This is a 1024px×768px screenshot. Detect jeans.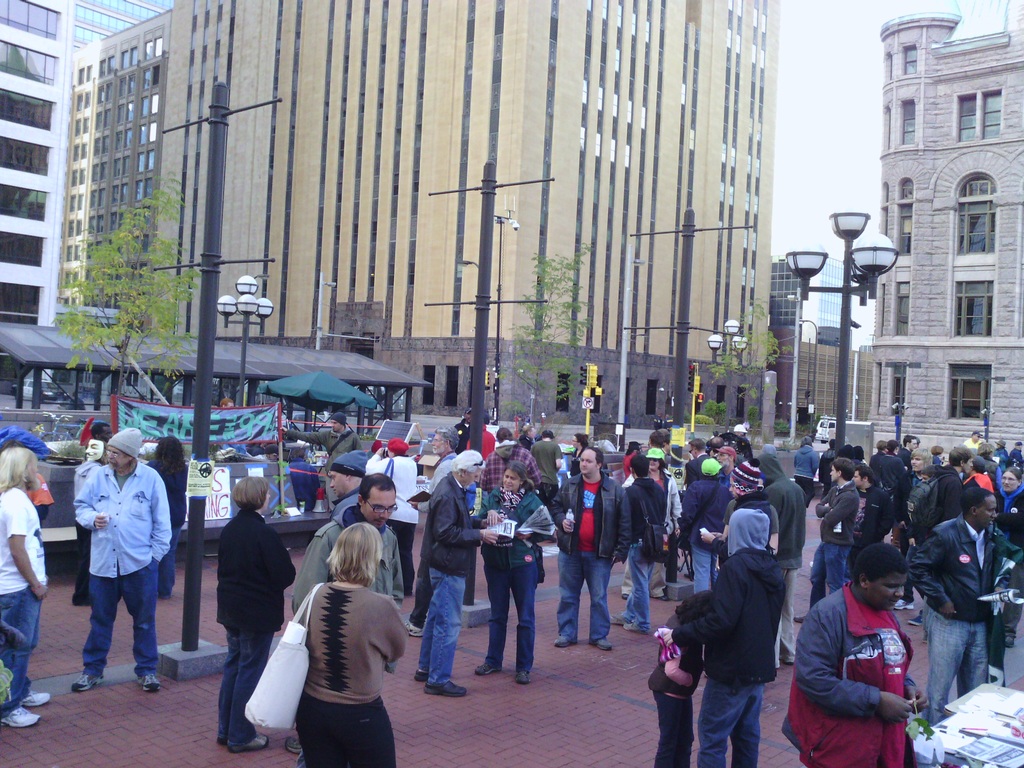
{"x1": 300, "y1": 709, "x2": 395, "y2": 767}.
